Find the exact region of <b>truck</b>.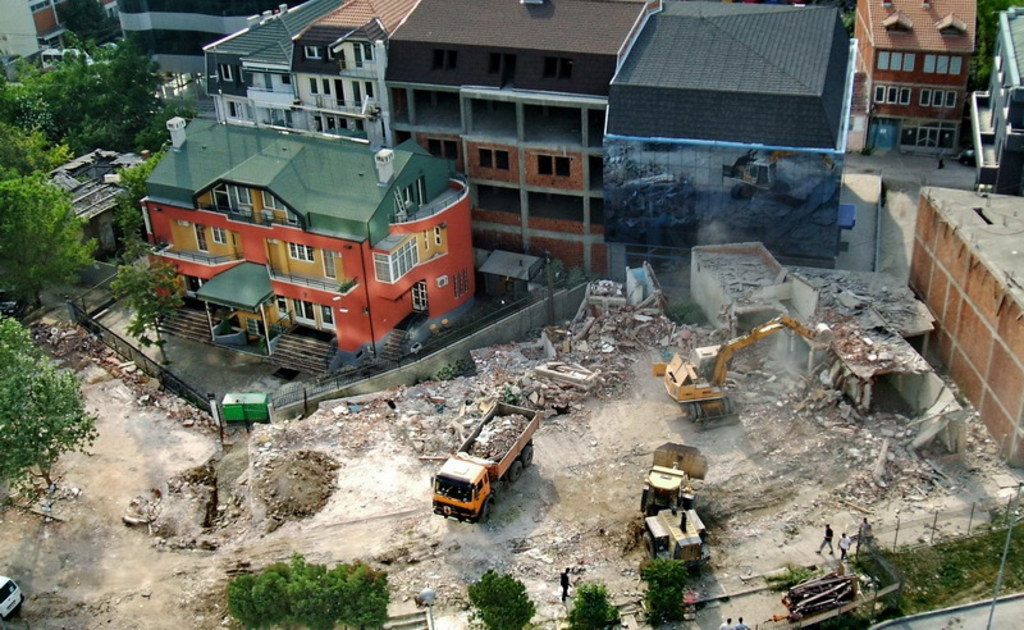
Exact region: <bbox>428, 408, 550, 526</bbox>.
